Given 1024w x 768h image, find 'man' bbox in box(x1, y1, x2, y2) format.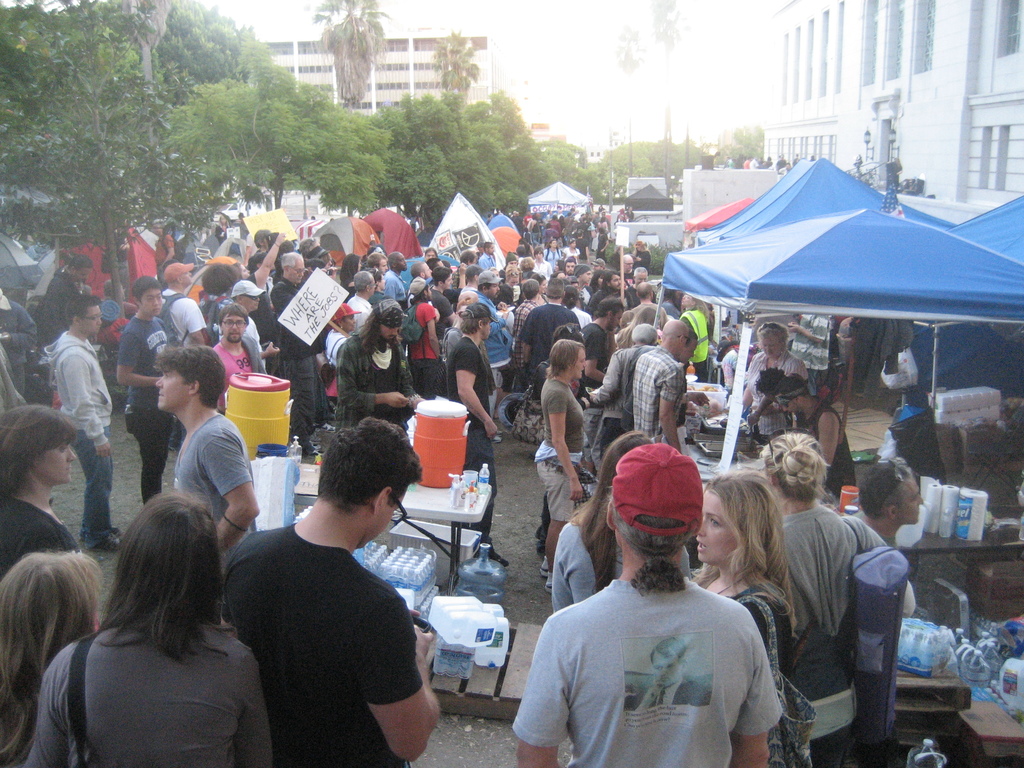
box(114, 278, 180, 508).
